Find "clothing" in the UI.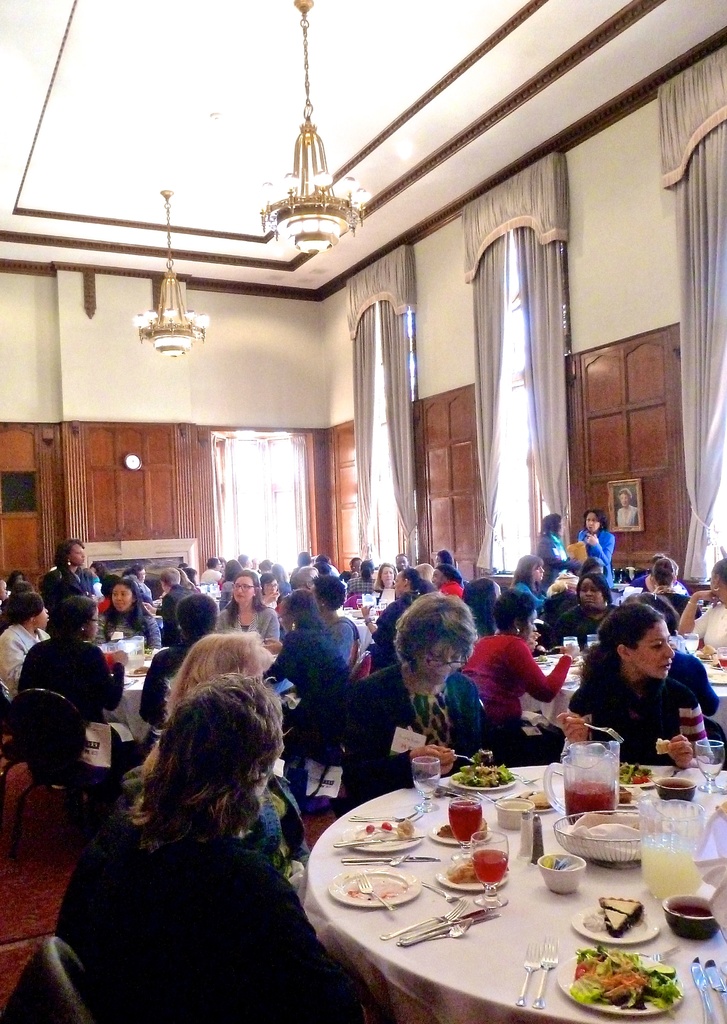
UI element at x1=271, y1=620, x2=339, y2=707.
